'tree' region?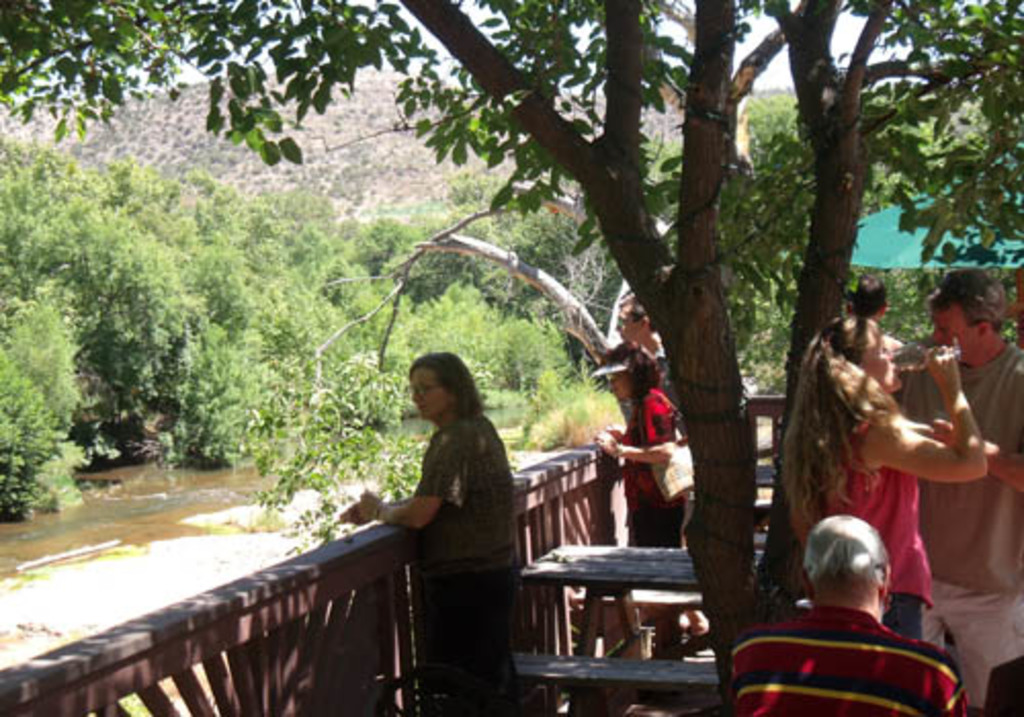
select_region(2, 260, 90, 535)
